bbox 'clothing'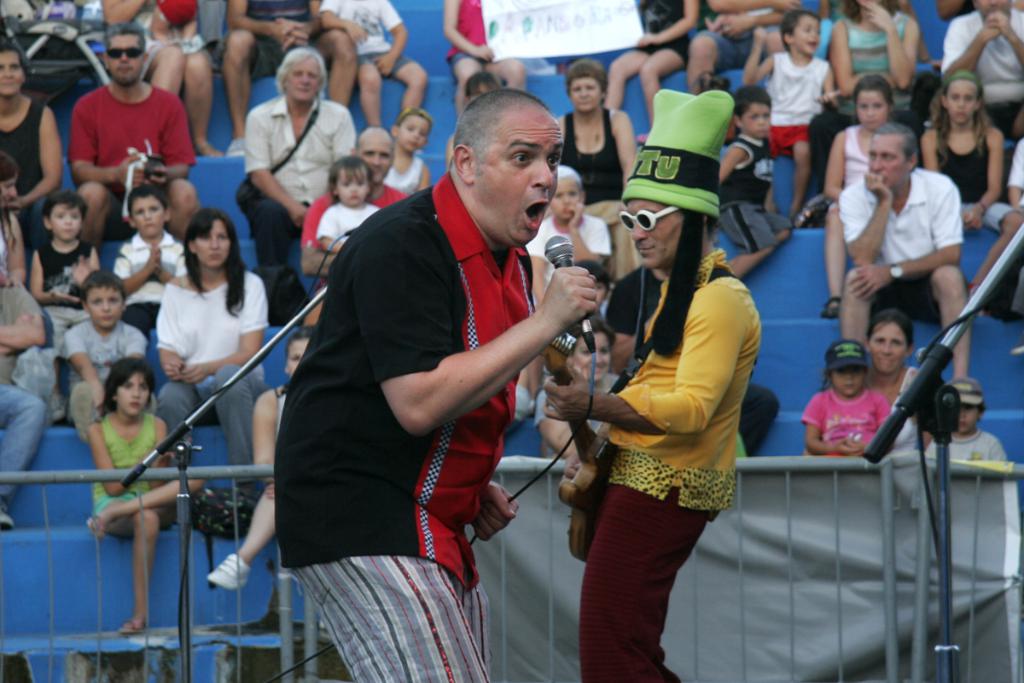
[110, 231, 183, 344]
